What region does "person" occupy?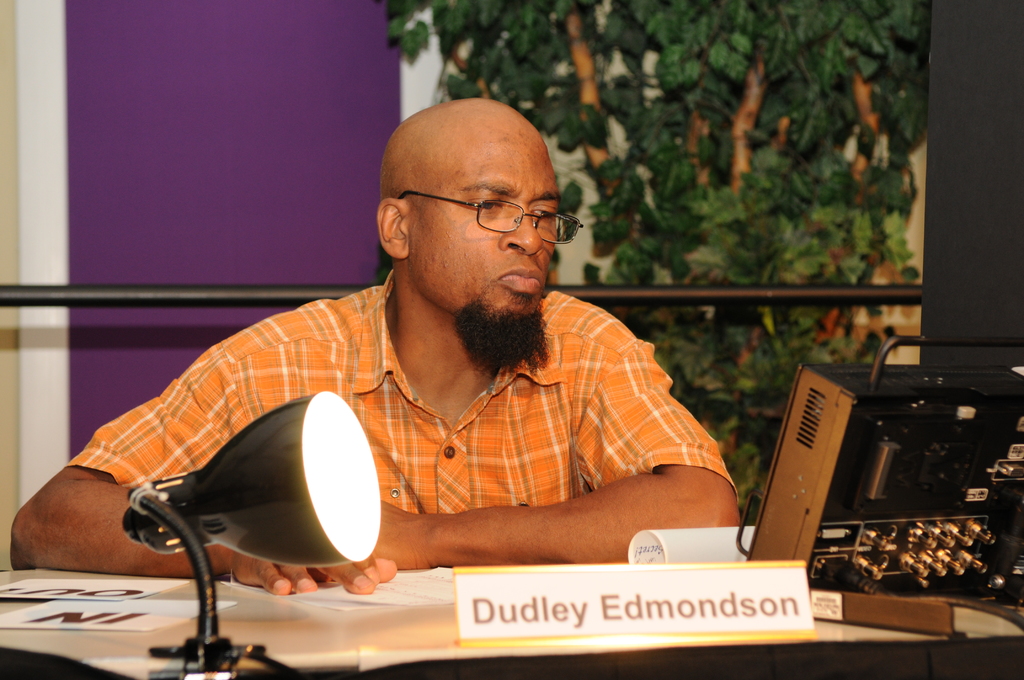
bbox(94, 90, 763, 622).
